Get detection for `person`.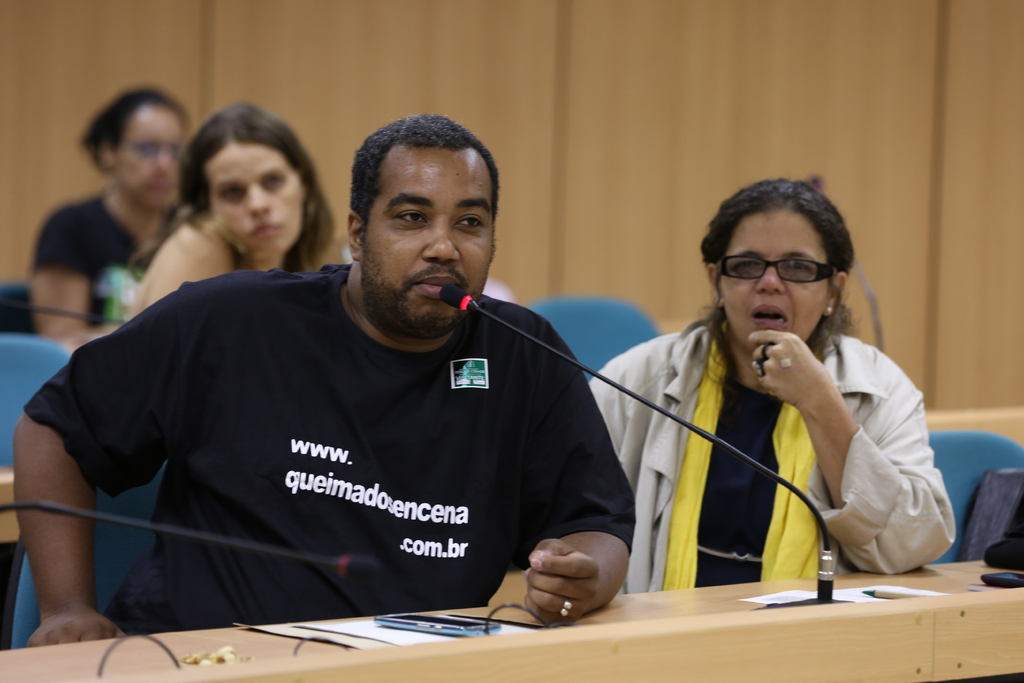
Detection: <region>607, 193, 924, 621</region>.
